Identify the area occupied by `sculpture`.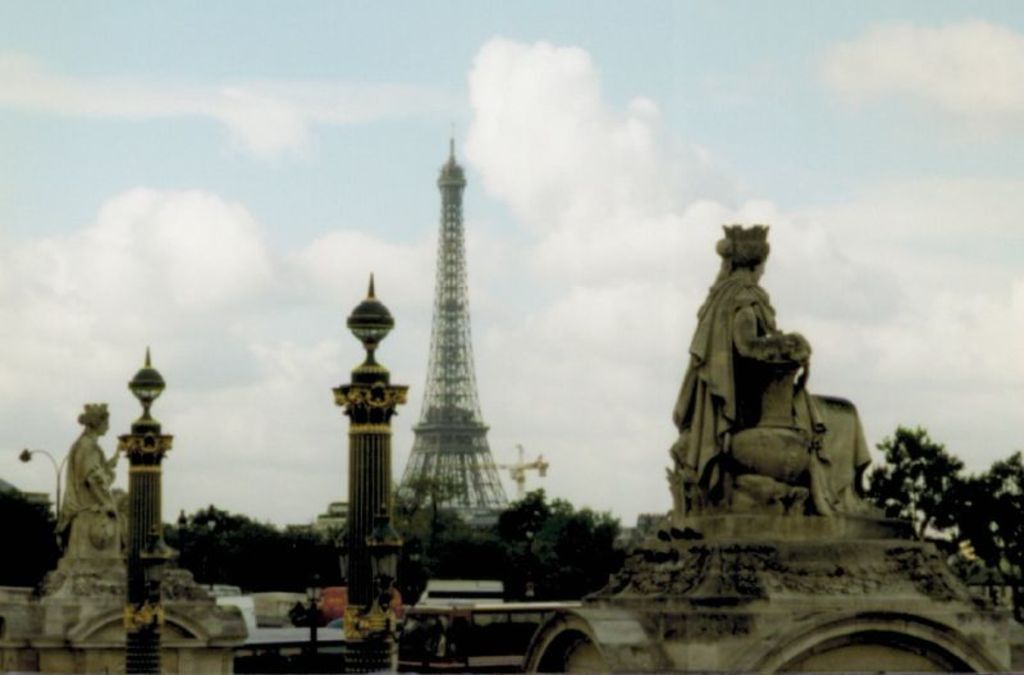
Area: (54, 400, 178, 557).
